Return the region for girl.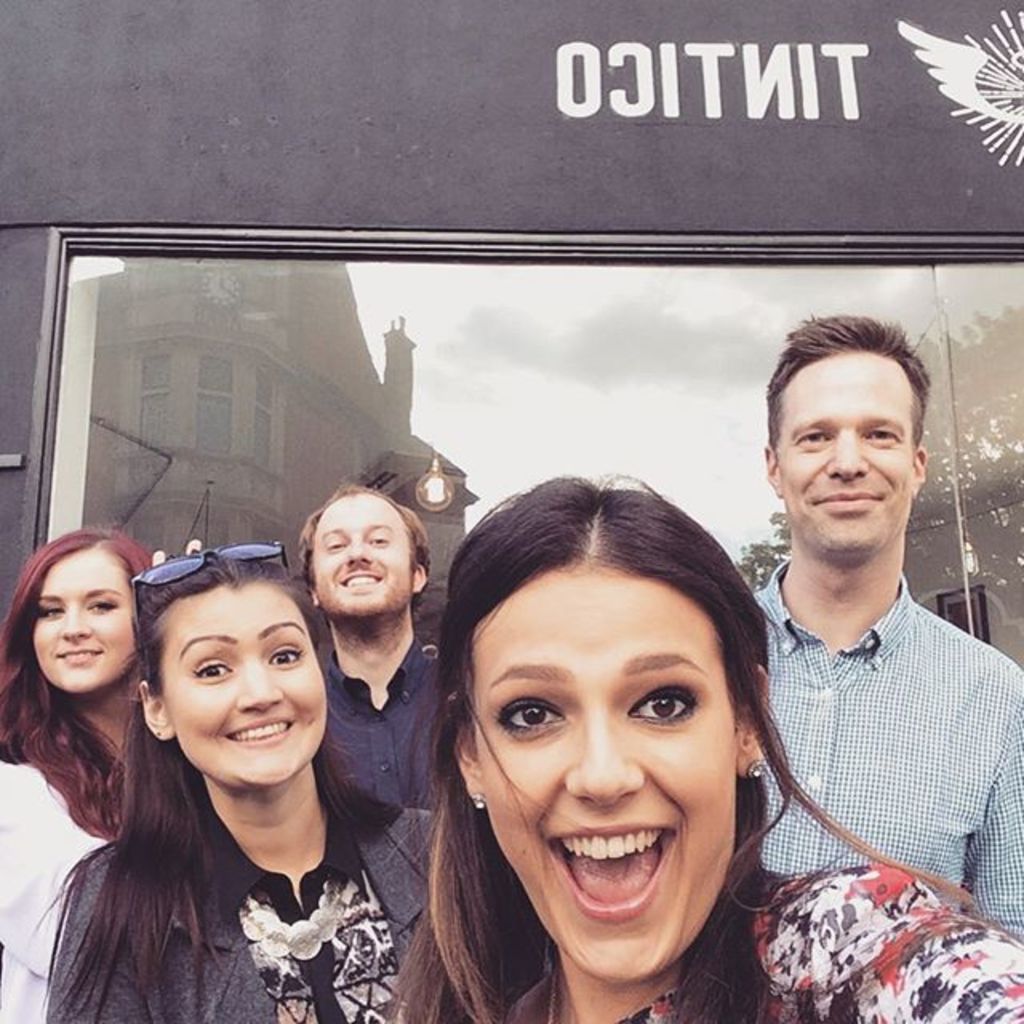
[left=381, top=466, right=1022, bottom=1022].
